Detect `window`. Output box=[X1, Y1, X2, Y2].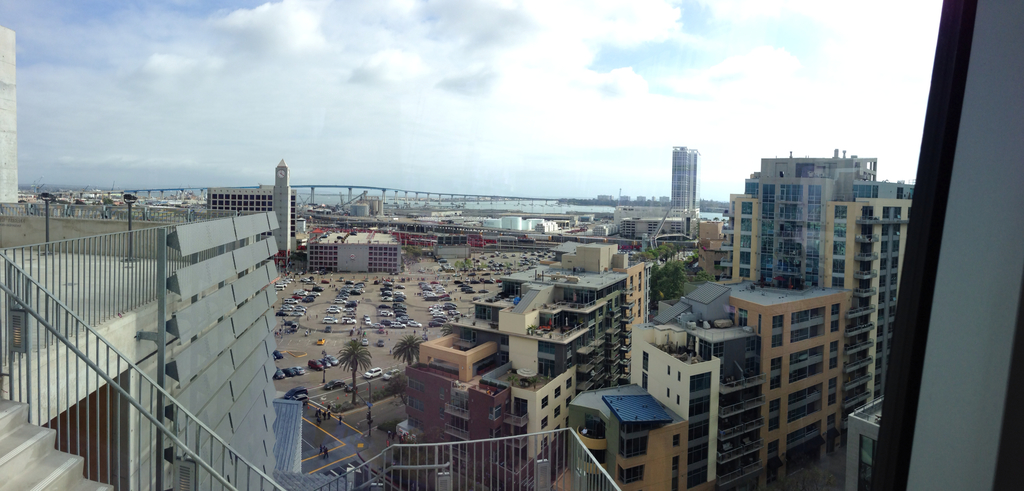
box=[769, 440, 780, 454].
